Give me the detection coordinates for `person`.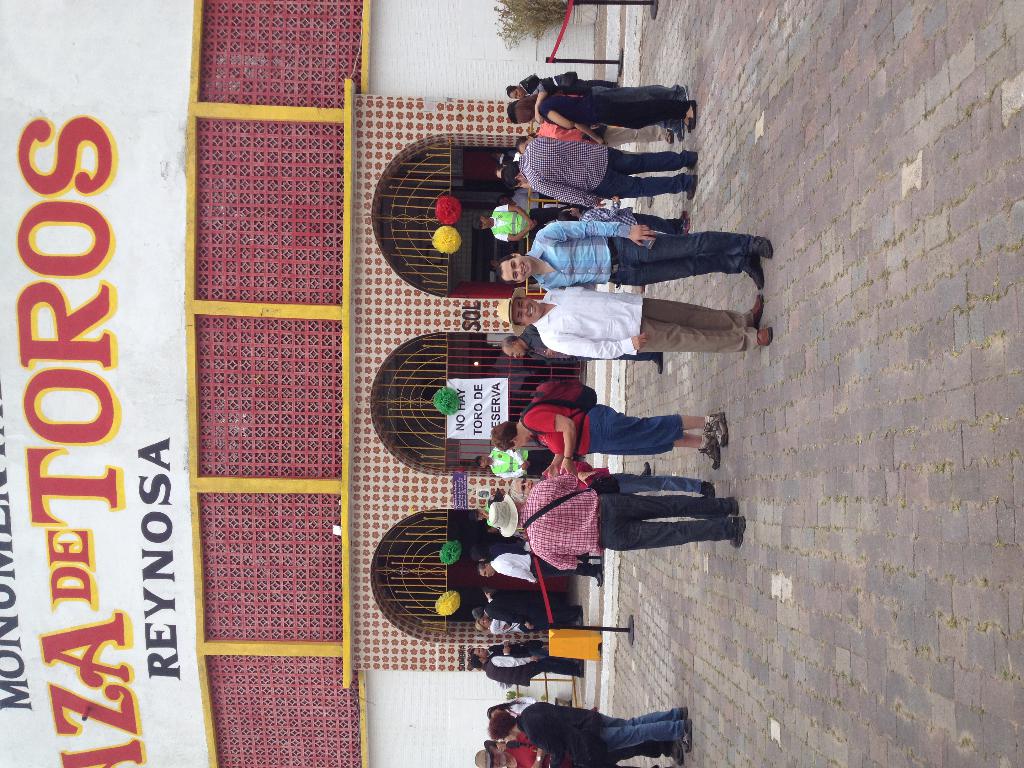
bbox=[498, 134, 695, 208].
